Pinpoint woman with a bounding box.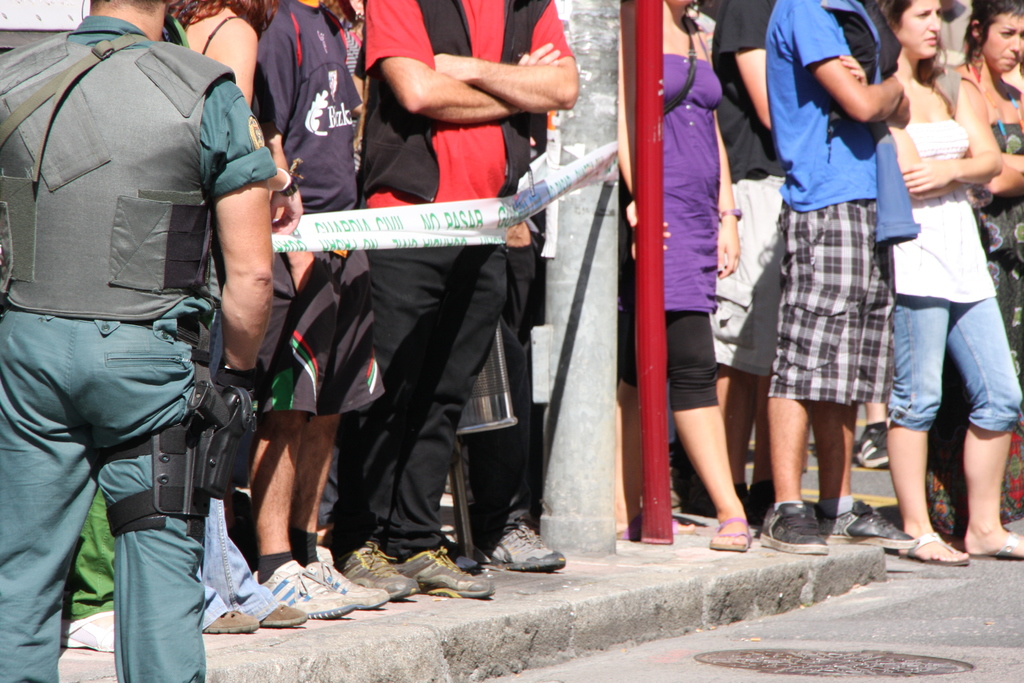
[left=950, top=0, right=1023, bottom=541].
